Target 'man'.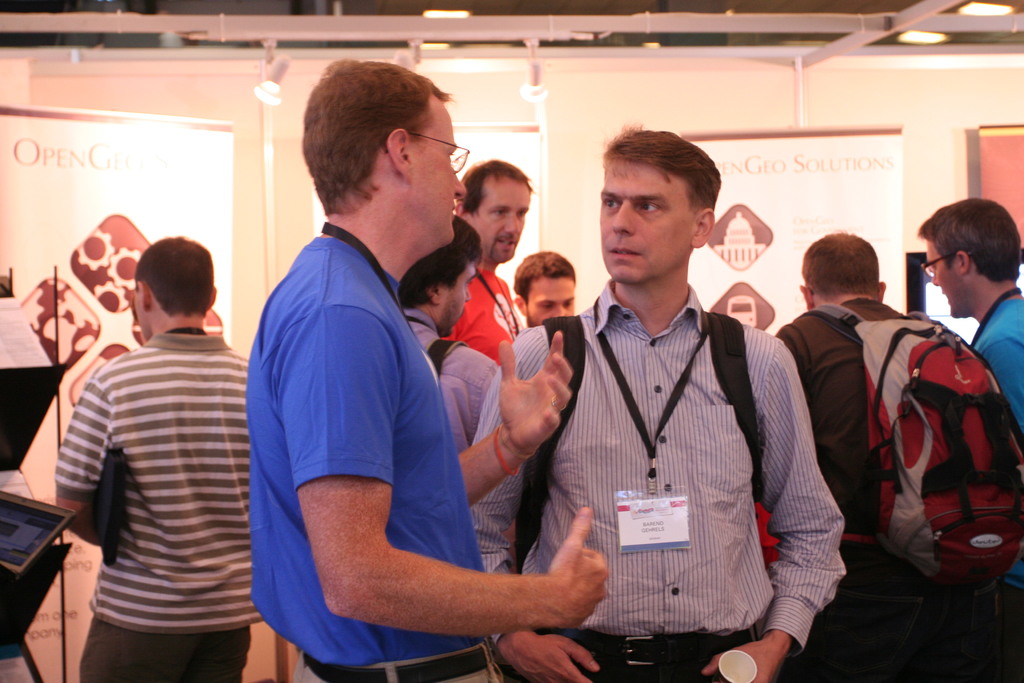
Target region: [left=772, top=226, right=998, bottom=682].
